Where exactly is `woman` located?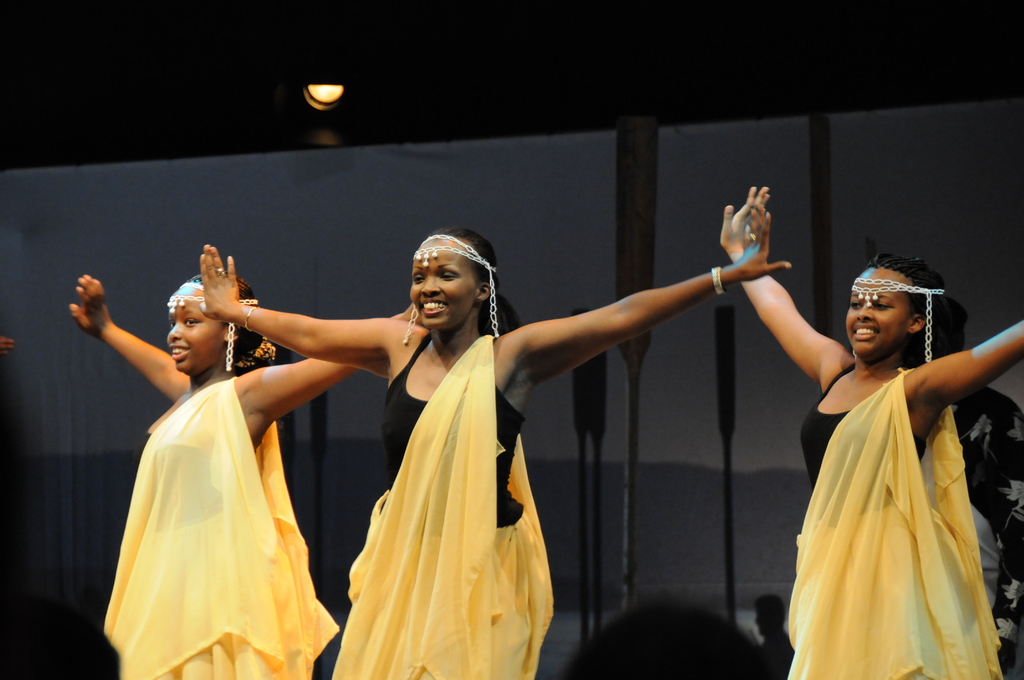
Its bounding box is 305:210:573:670.
